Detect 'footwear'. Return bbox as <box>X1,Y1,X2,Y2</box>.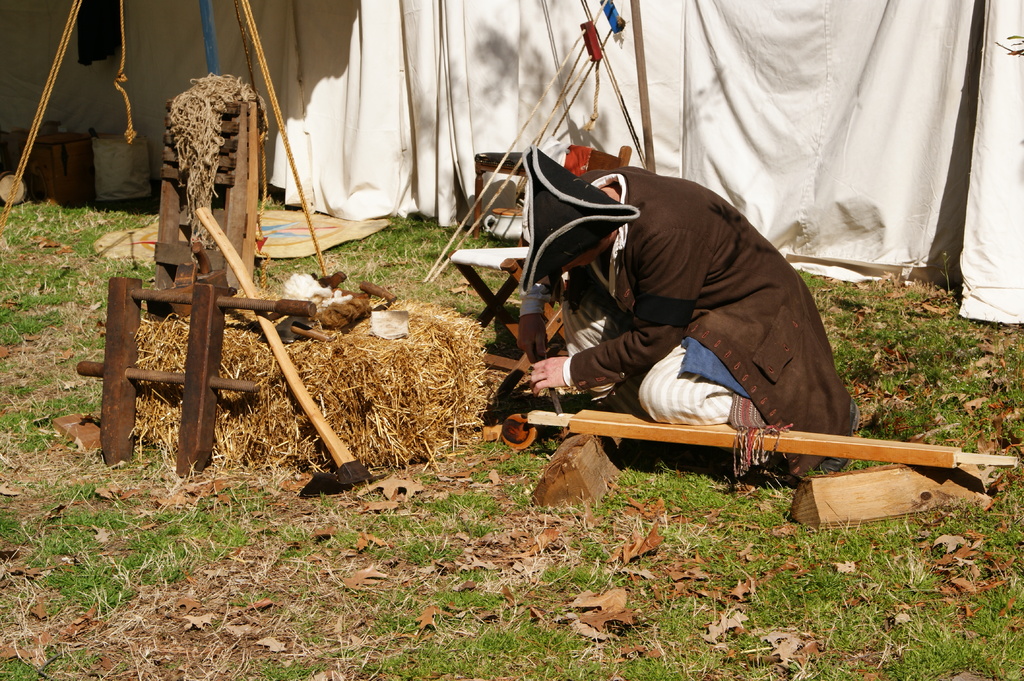
<box>789,398,860,477</box>.
